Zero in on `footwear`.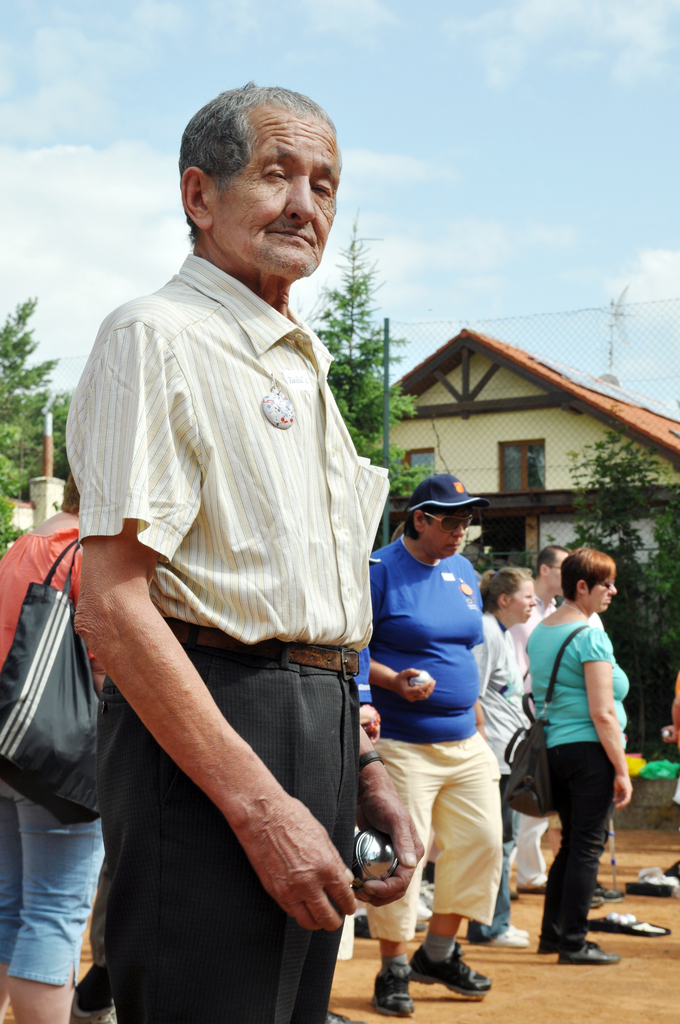
Zeroed in: l=594, t=879, r=627, b=900.
